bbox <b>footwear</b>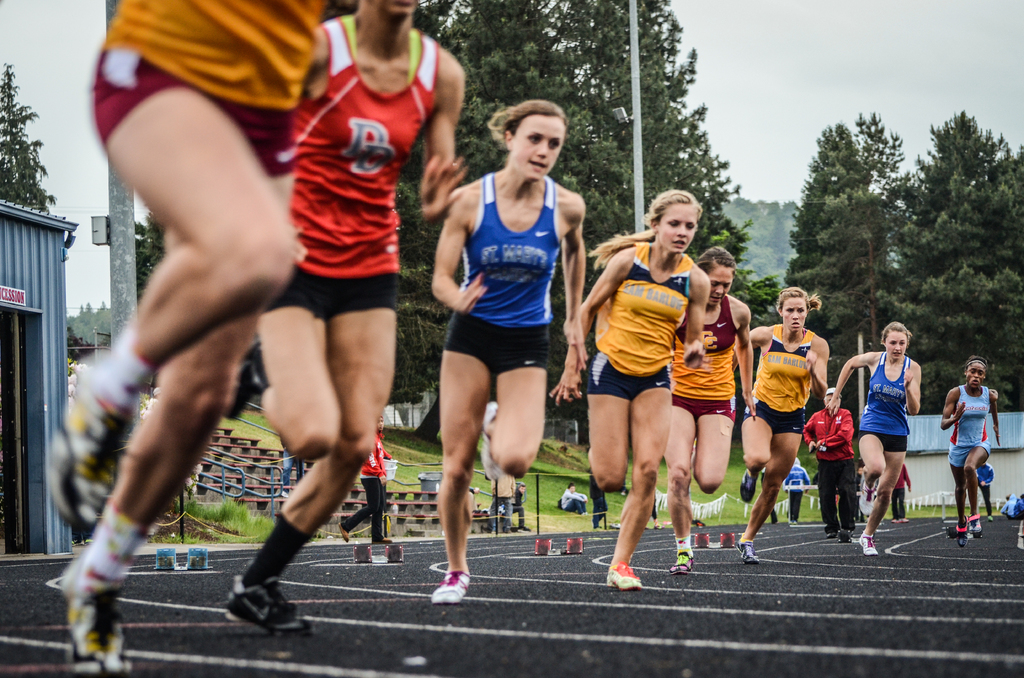
select_region(431, 567, 470, 607)
